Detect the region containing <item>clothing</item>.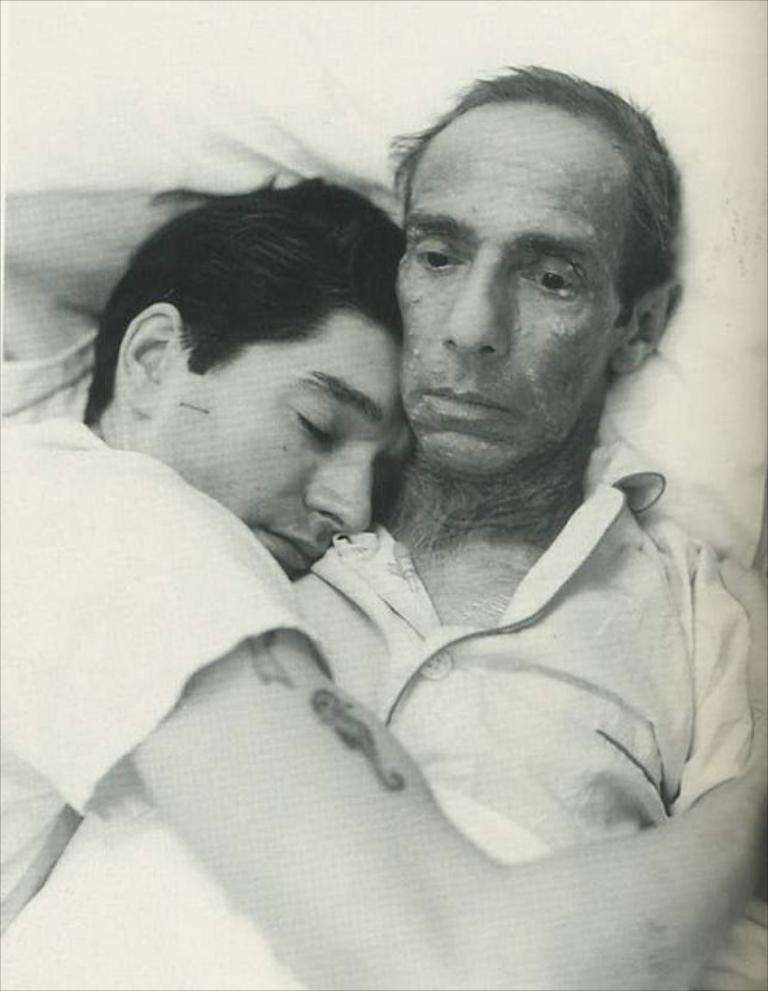
locate(271, 412, 767, 915).
